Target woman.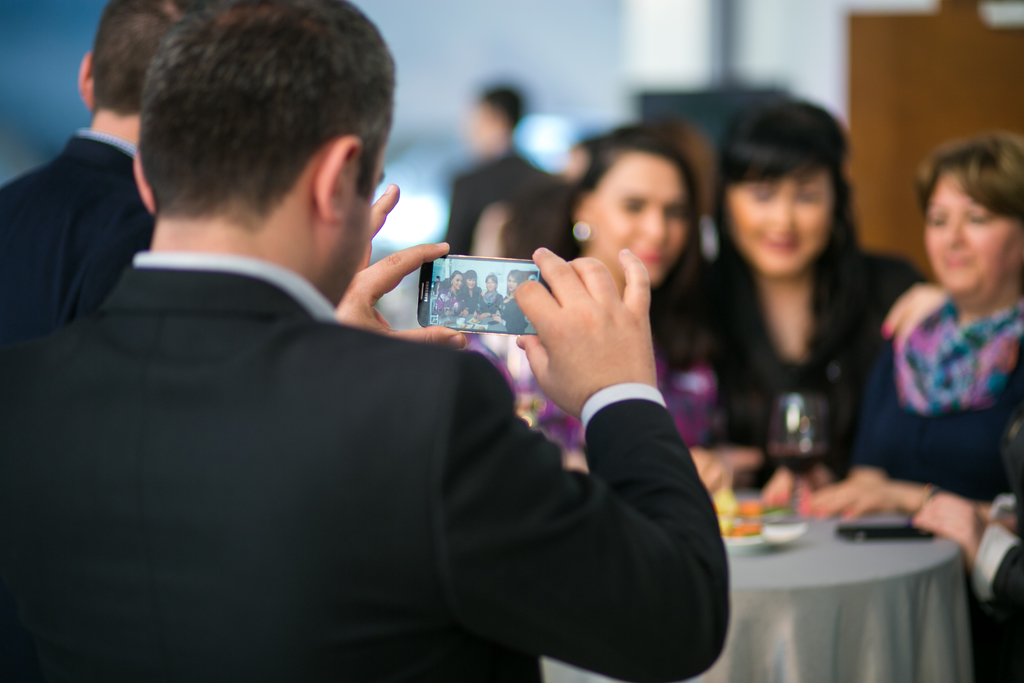
Target region: (435, 270, 464, 316).
